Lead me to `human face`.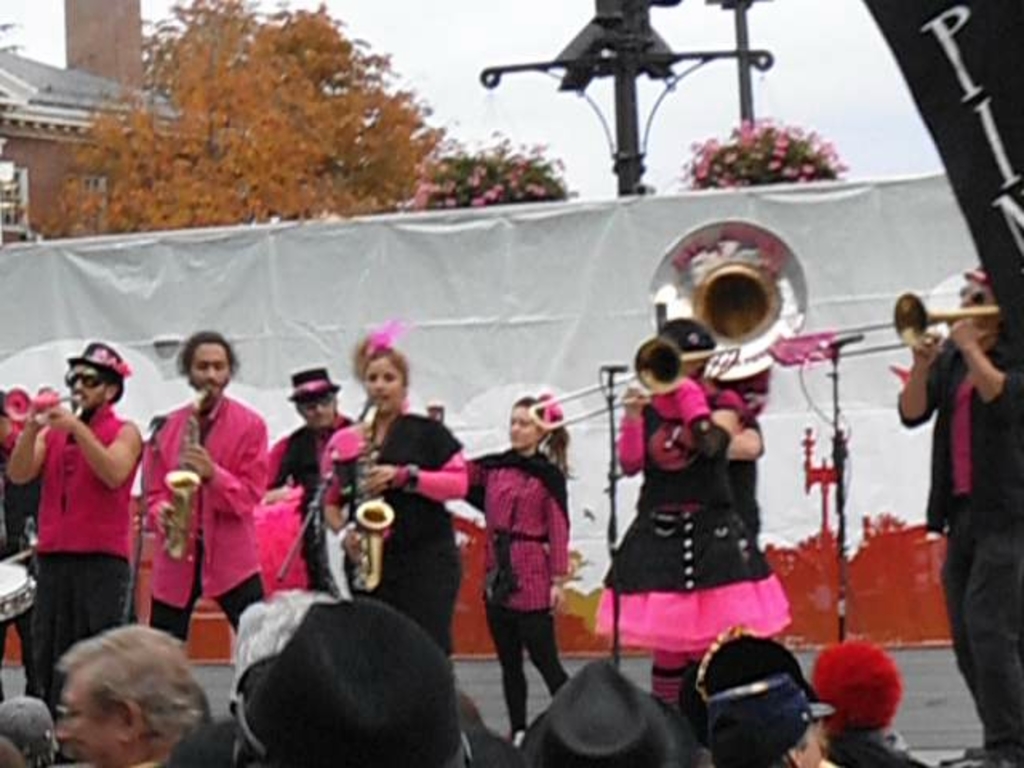
Lead to 59:670:117:766.
